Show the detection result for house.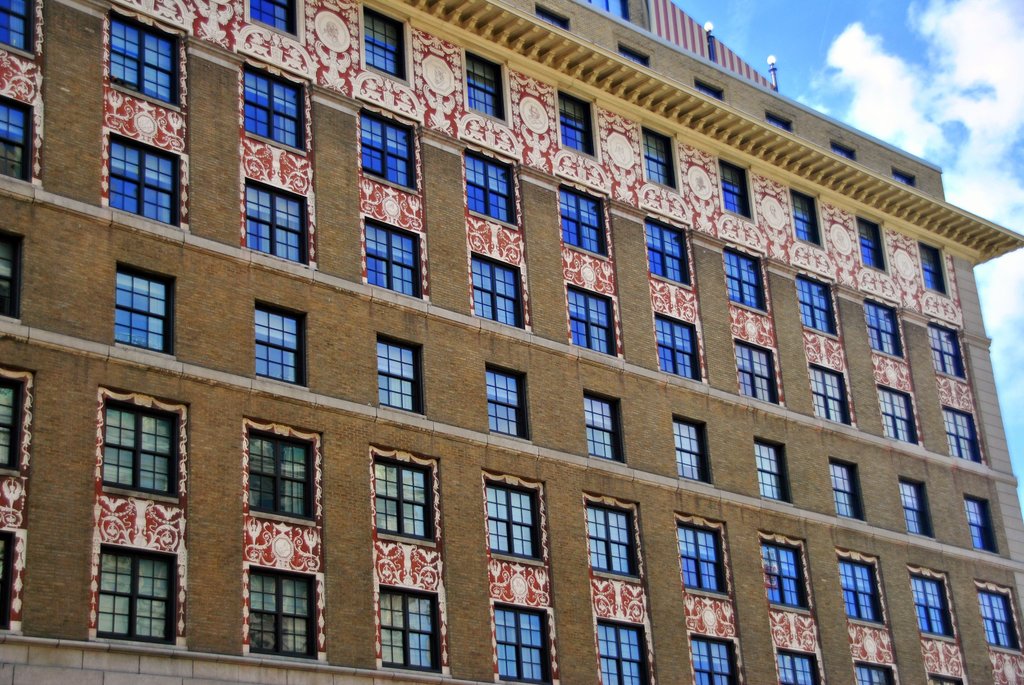
0 2 1019 684.
